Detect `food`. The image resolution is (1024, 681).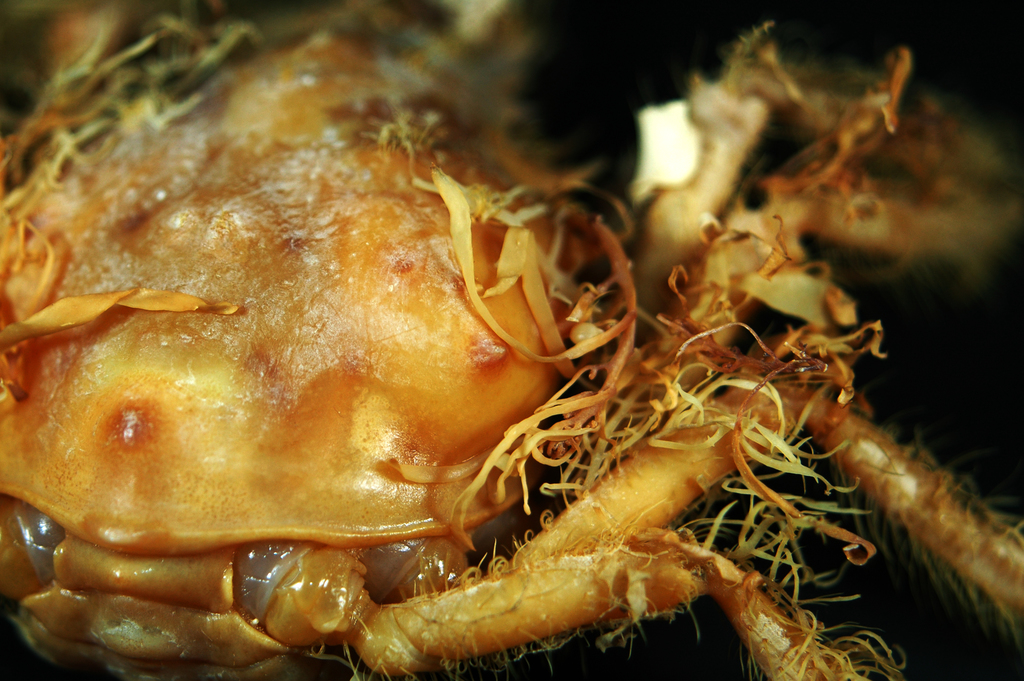
(x1=35, y1=91, x2=694, y2=622).
